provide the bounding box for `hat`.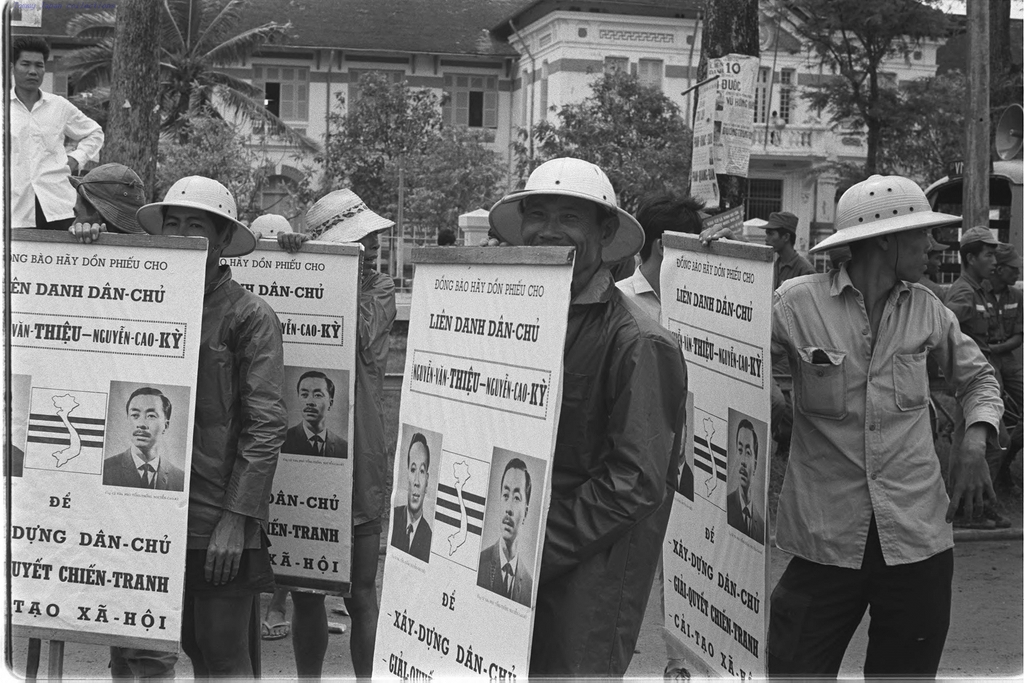
crop(808, 174, 961, 252).
